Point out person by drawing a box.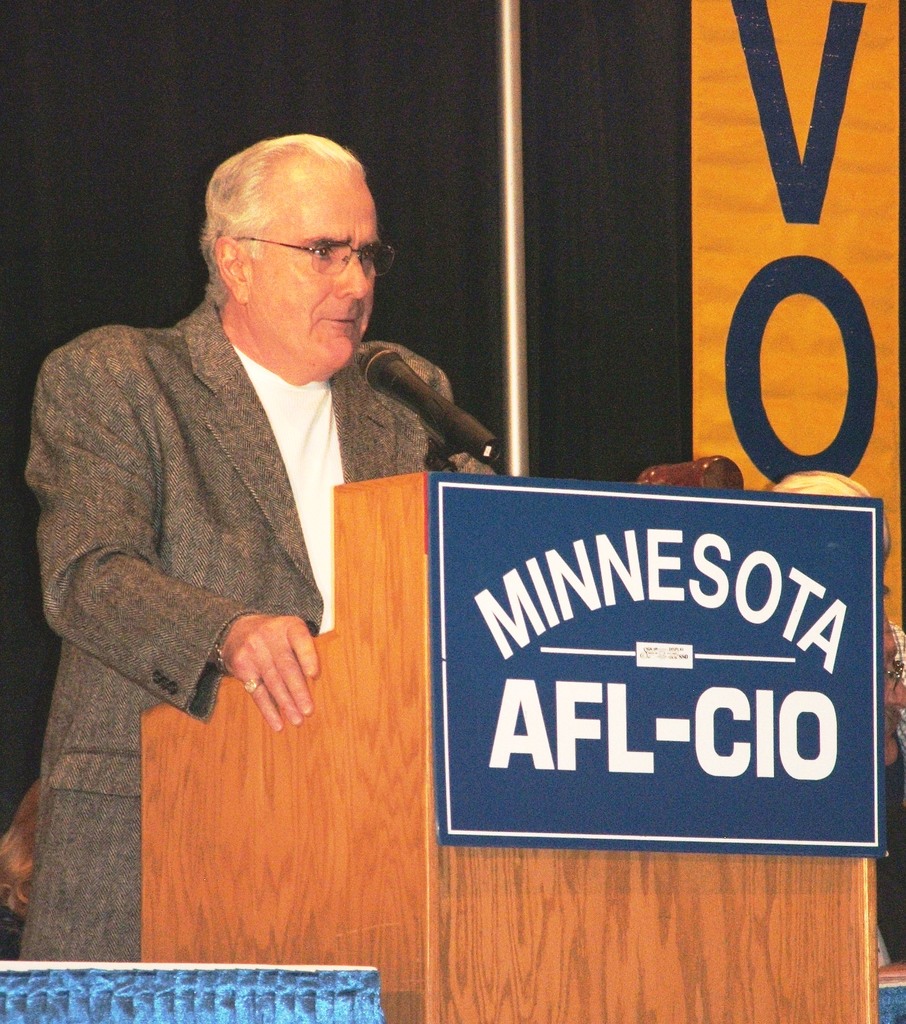
{"x1": 754, "y1": 476, "x2": 905, "y2": 981}.
